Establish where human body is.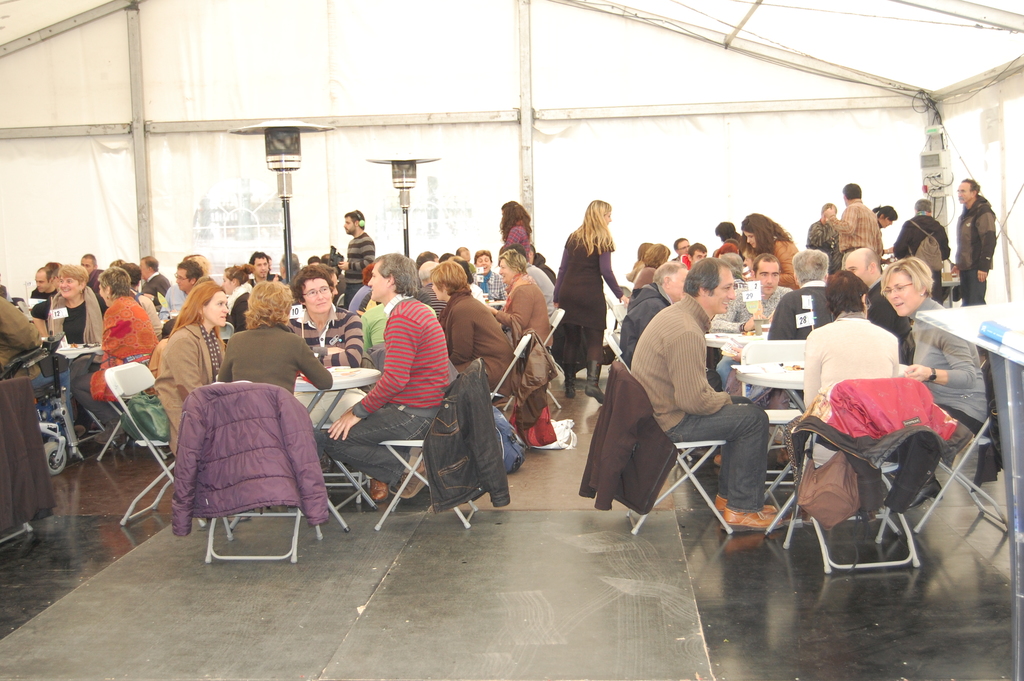
Established at box(340, 209, 381, 304).
